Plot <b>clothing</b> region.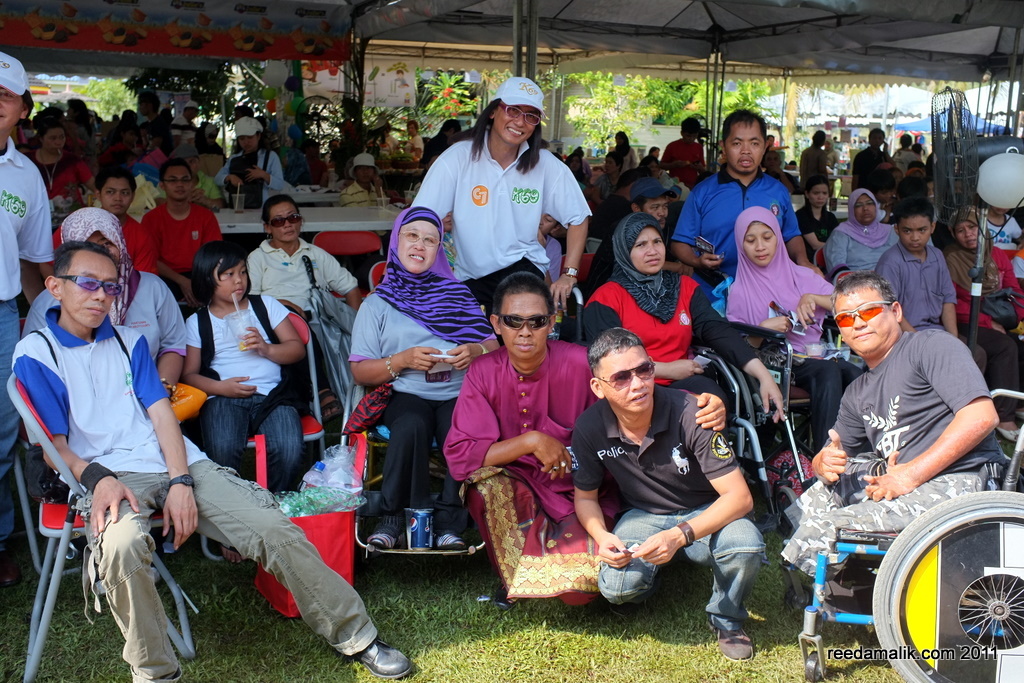
Plotted at (x1=950, y1=239, x2=1014, y2=295).
